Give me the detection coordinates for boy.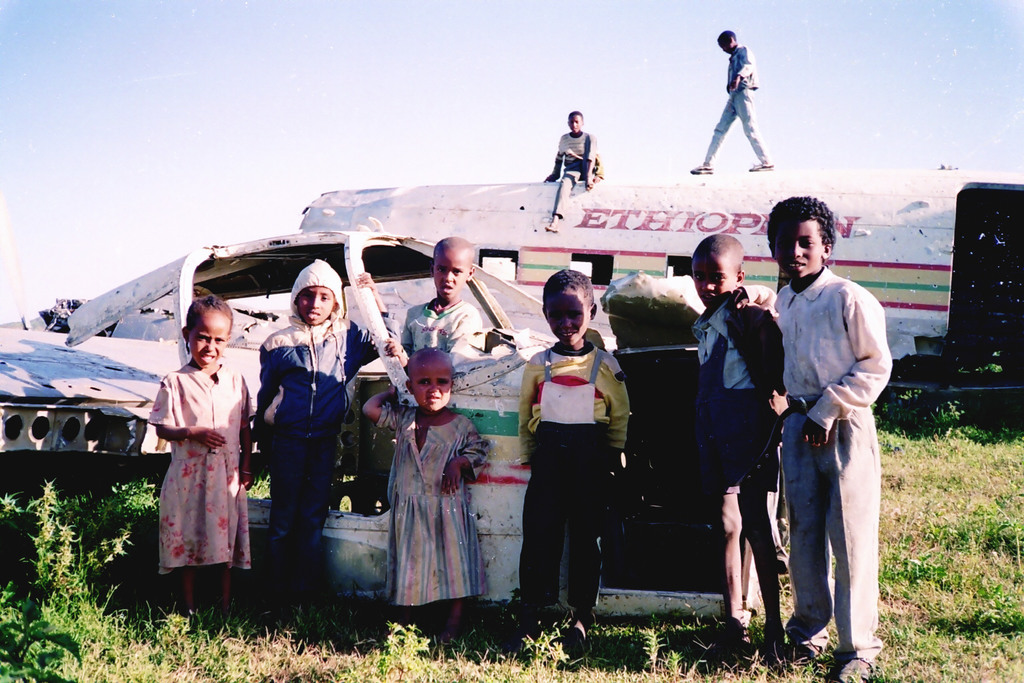
<box>733,209,908,675</box>.
